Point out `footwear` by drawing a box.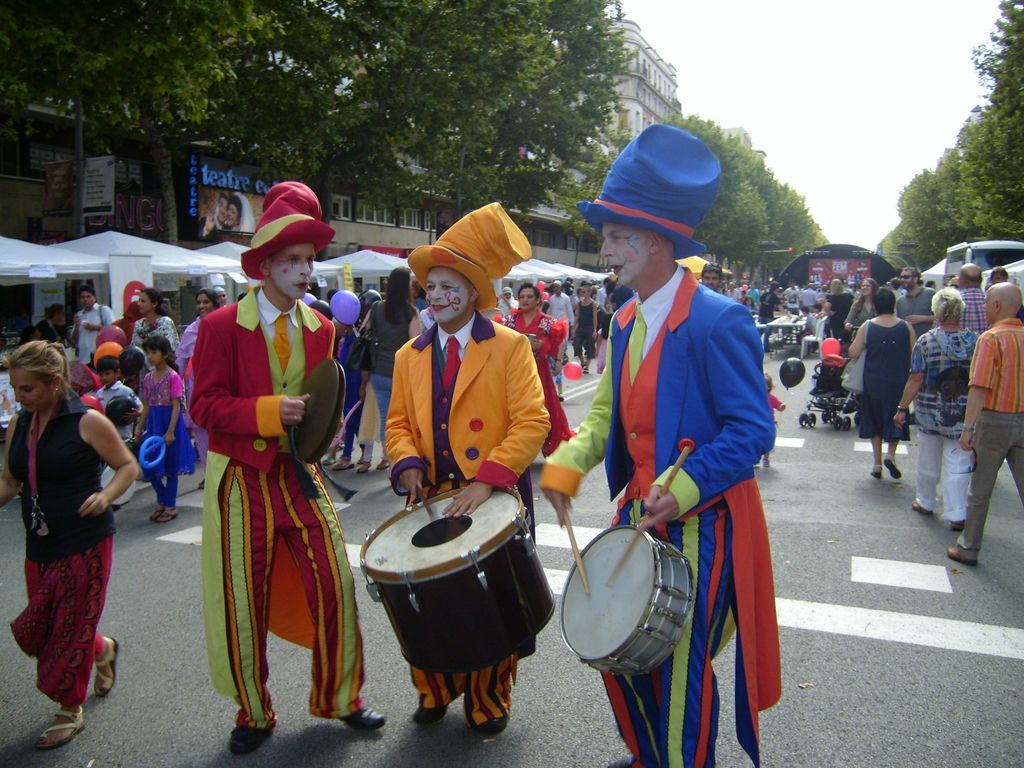
<box>339,707,394,728</box>.
